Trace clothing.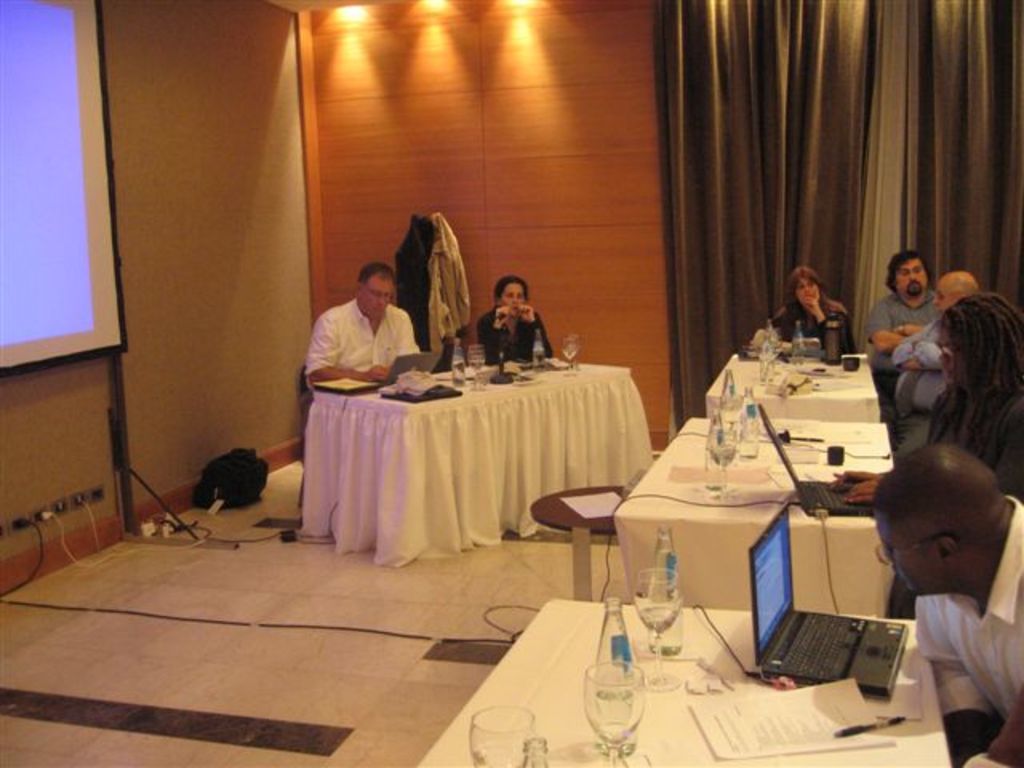
Traced to <box>771,298,861,355</box>.
